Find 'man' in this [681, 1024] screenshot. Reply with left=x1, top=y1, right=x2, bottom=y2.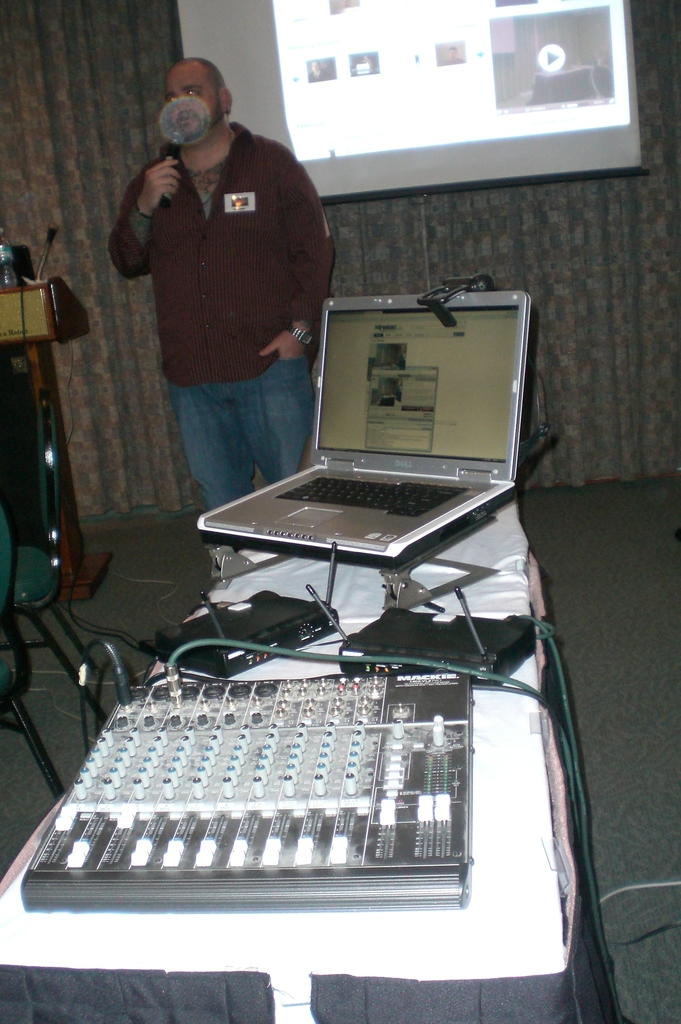
left=112, top=60, right=335, bottom=511.
